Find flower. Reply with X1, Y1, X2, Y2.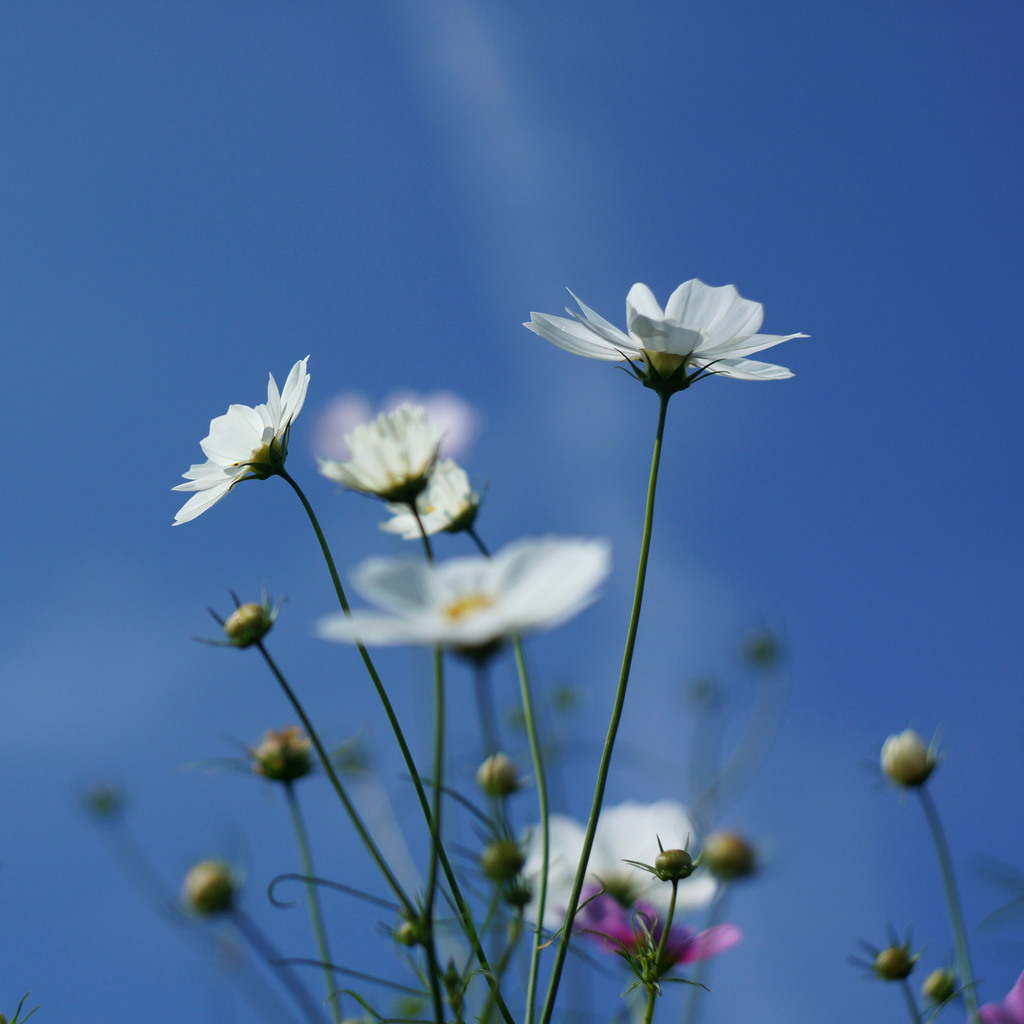
207, 728, 375, 790.
